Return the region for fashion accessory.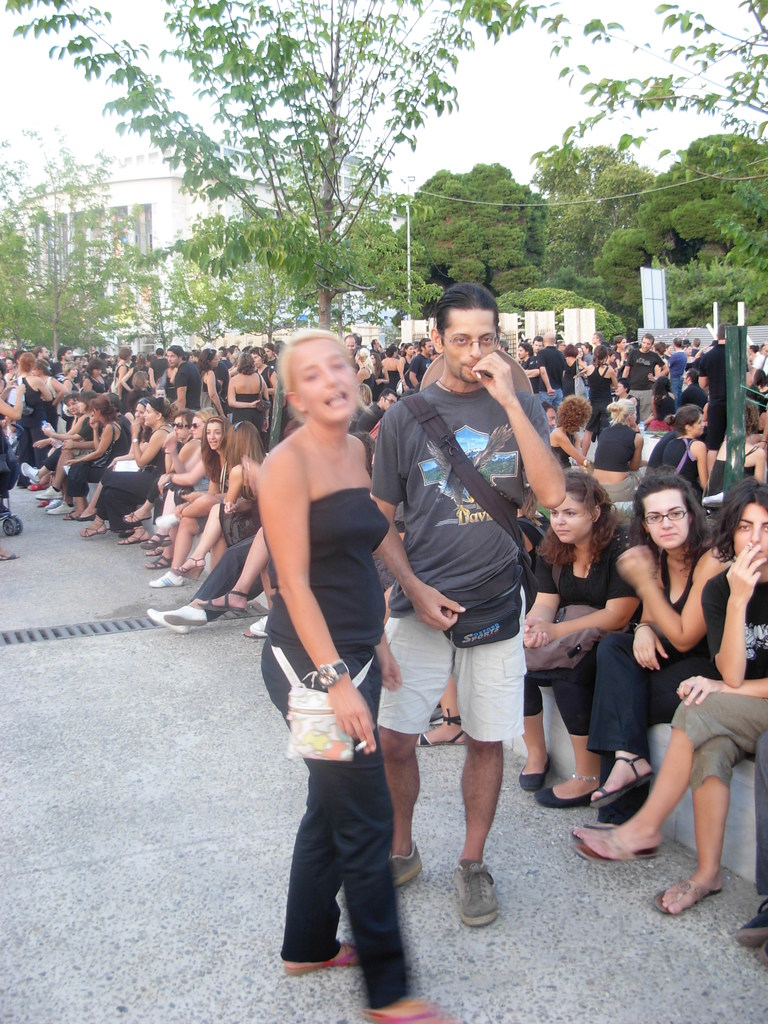
locate(19, 457, 36, 483).
